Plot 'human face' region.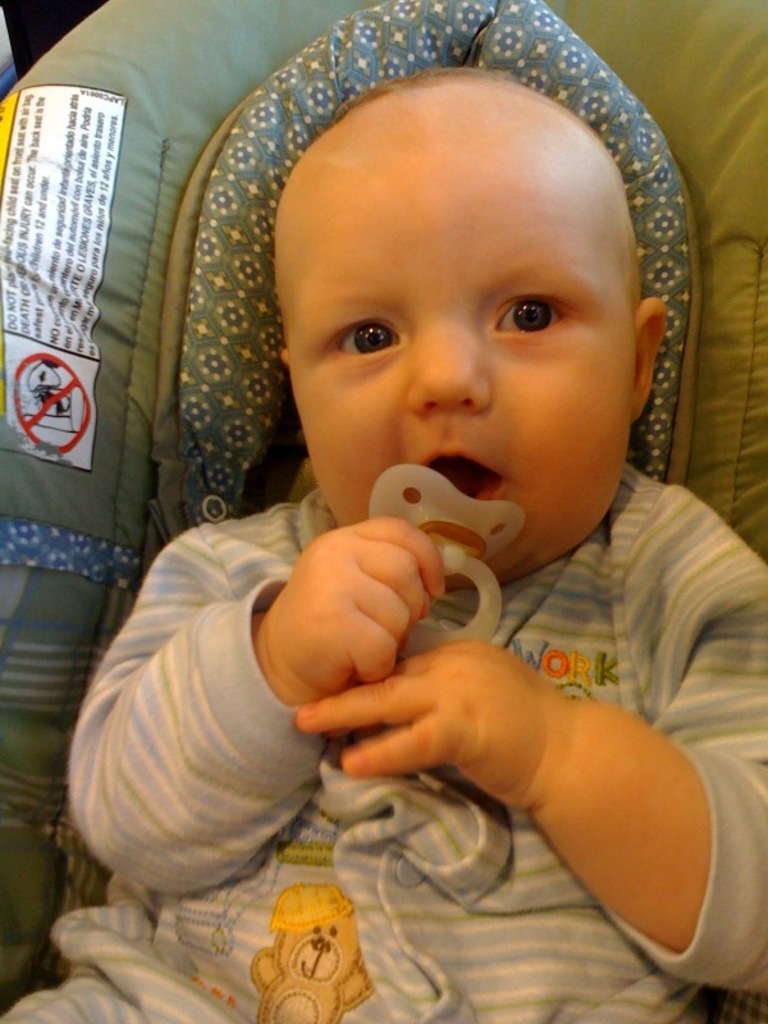
Plotted at left=274, top=146, right=636, bottom=591.
